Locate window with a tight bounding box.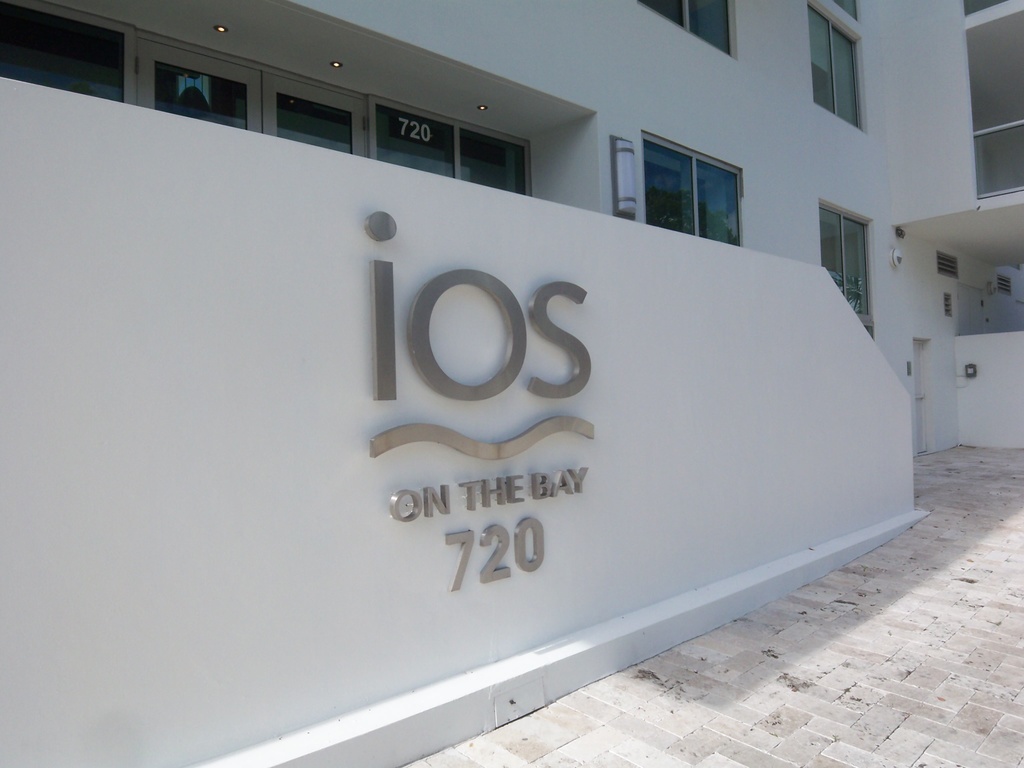
x1=794 y1=0 x2=867 y2=135.
